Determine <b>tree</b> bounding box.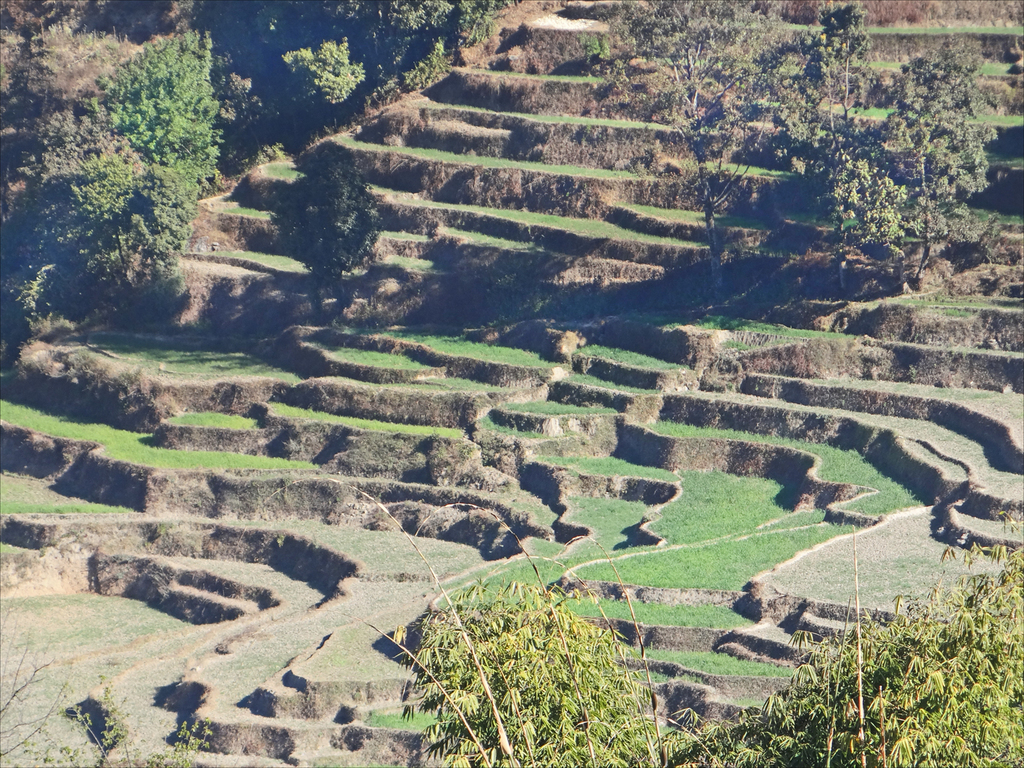
Determined: {"x1": 876, "y1": 31, "x2": 997, "y2": 281}.
